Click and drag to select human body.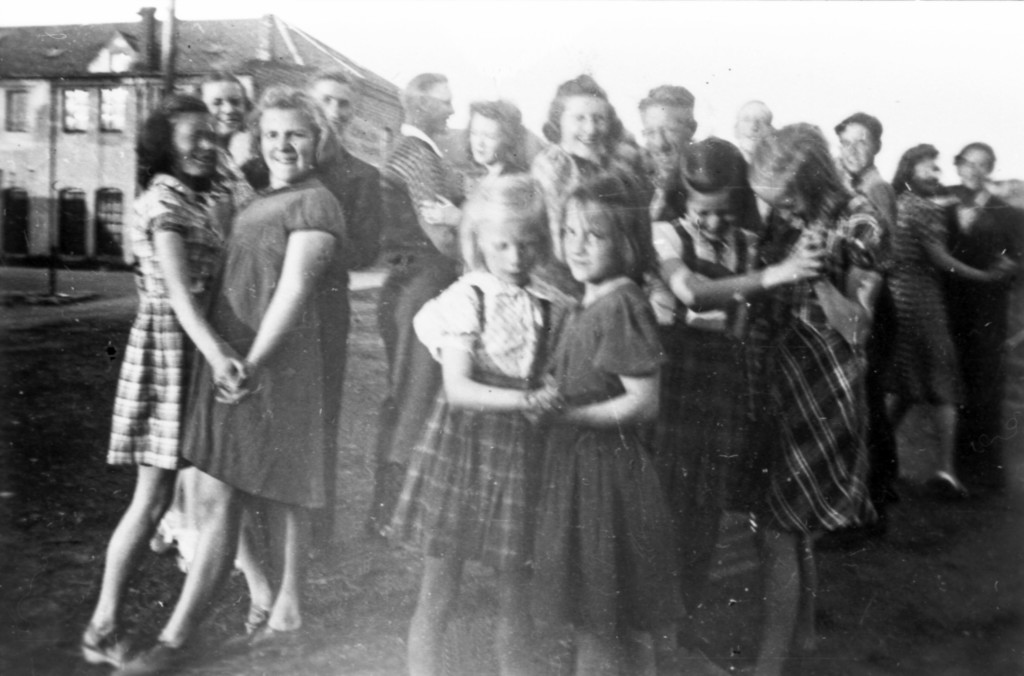
Selection: 344, 79, 448, 550.
